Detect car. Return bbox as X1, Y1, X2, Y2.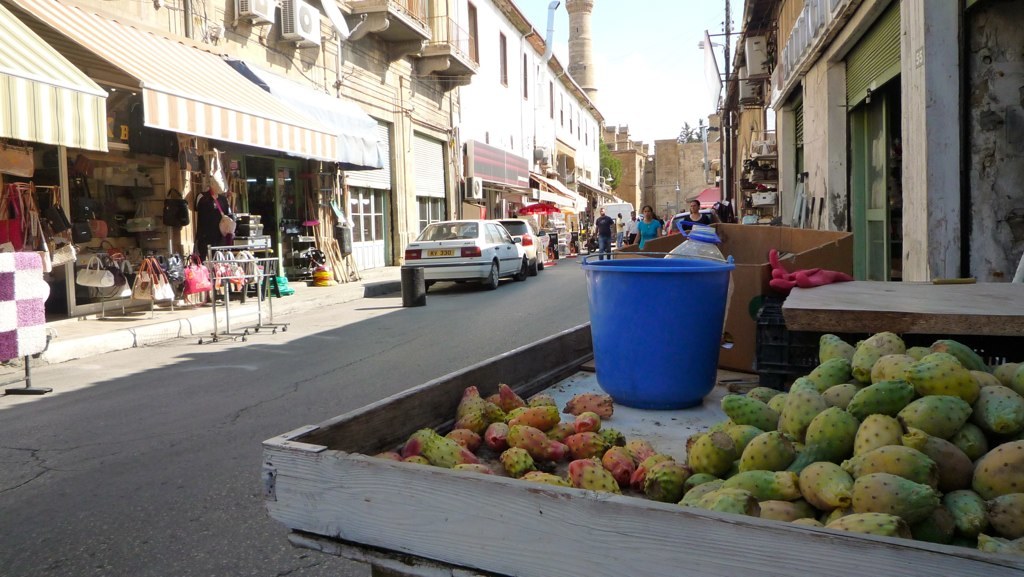
663, 208, 724, 236.
